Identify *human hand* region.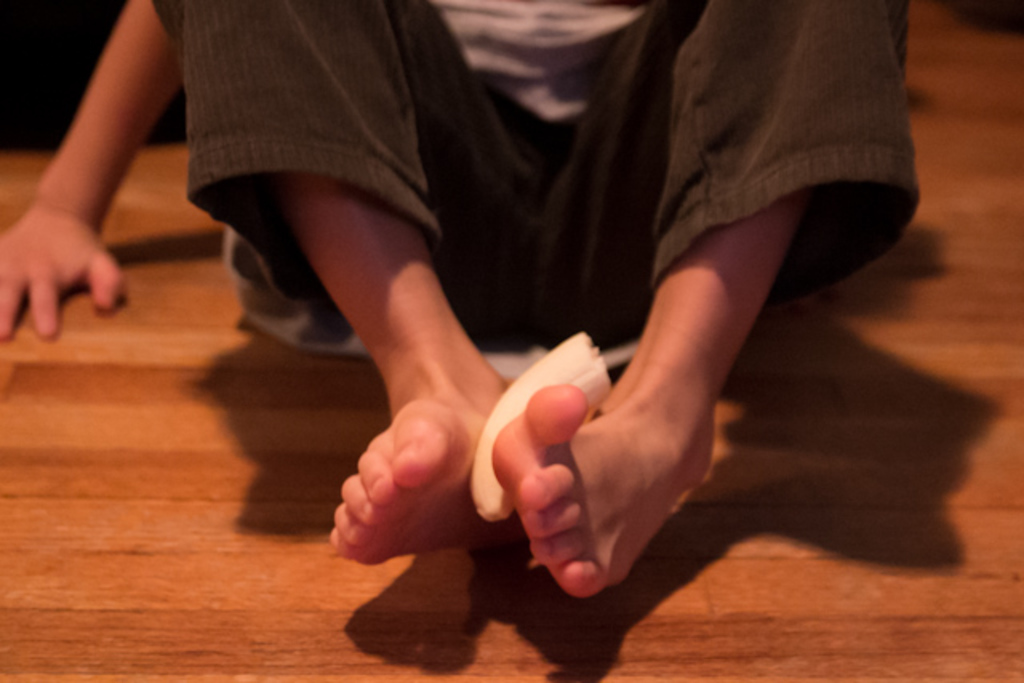
Region: crop(8, 181, 128, 326).
